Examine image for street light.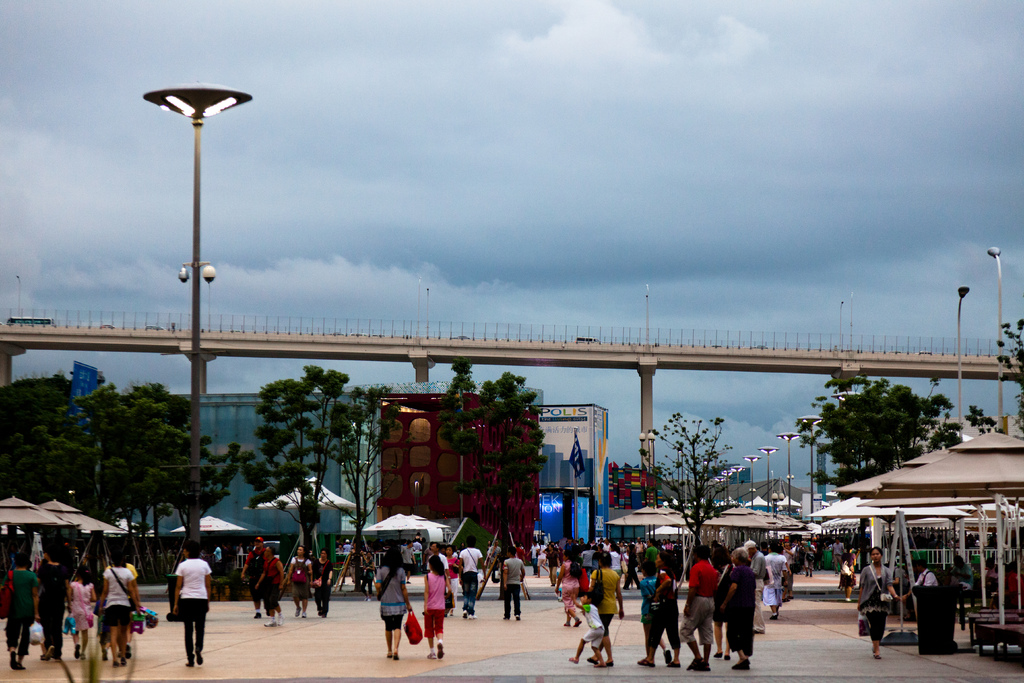
Examination result: {"left": 793, "top": 409, "right": 827, "bottom": 541}.
